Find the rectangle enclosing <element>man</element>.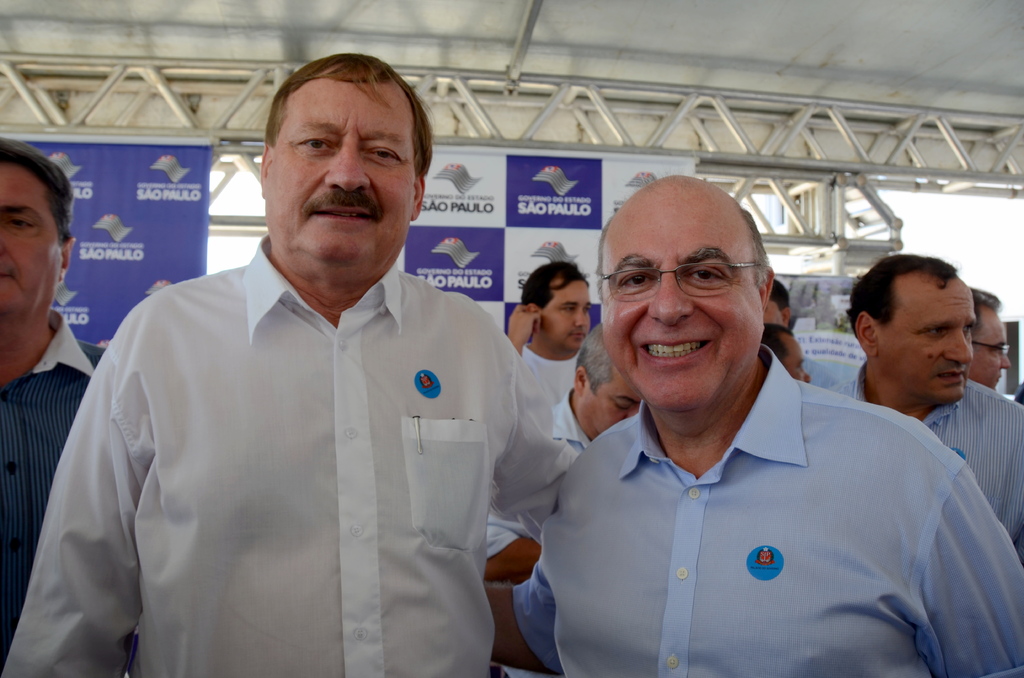
<bbox>764, 280, 792, 331</bbox>.
